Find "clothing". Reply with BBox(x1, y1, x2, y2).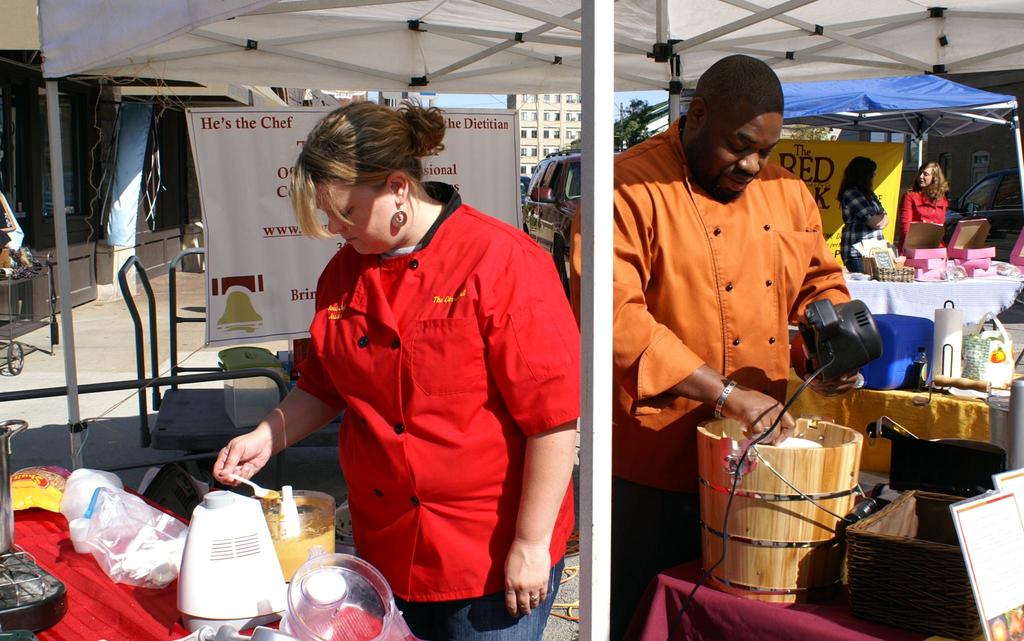
BBox(899, 200, 945, 226).
